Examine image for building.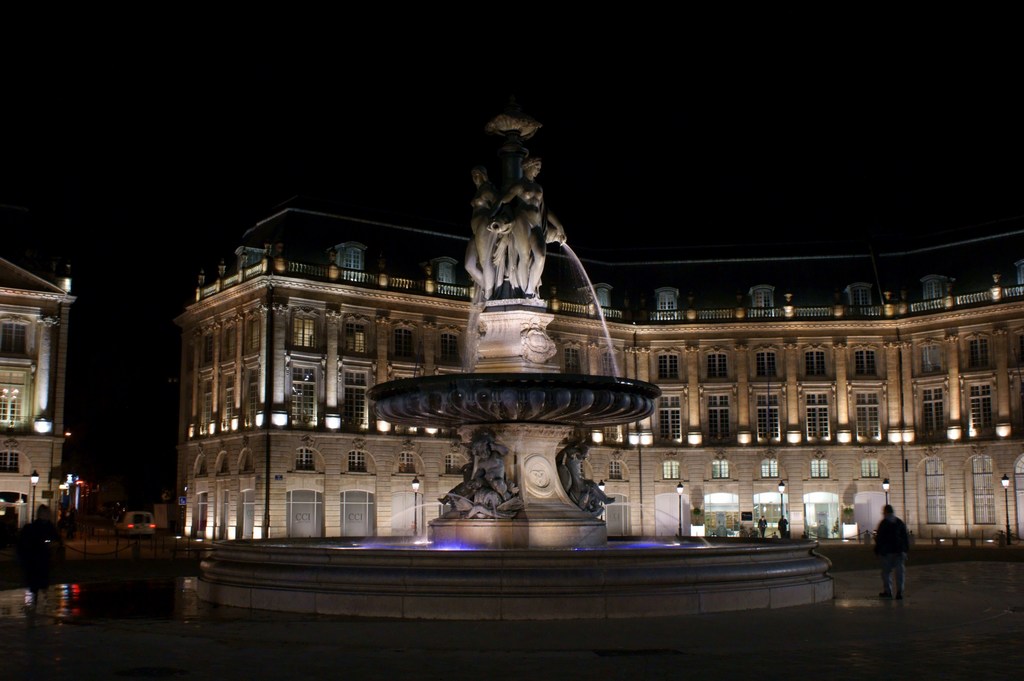
Examination result: 178:193:1023:545.
